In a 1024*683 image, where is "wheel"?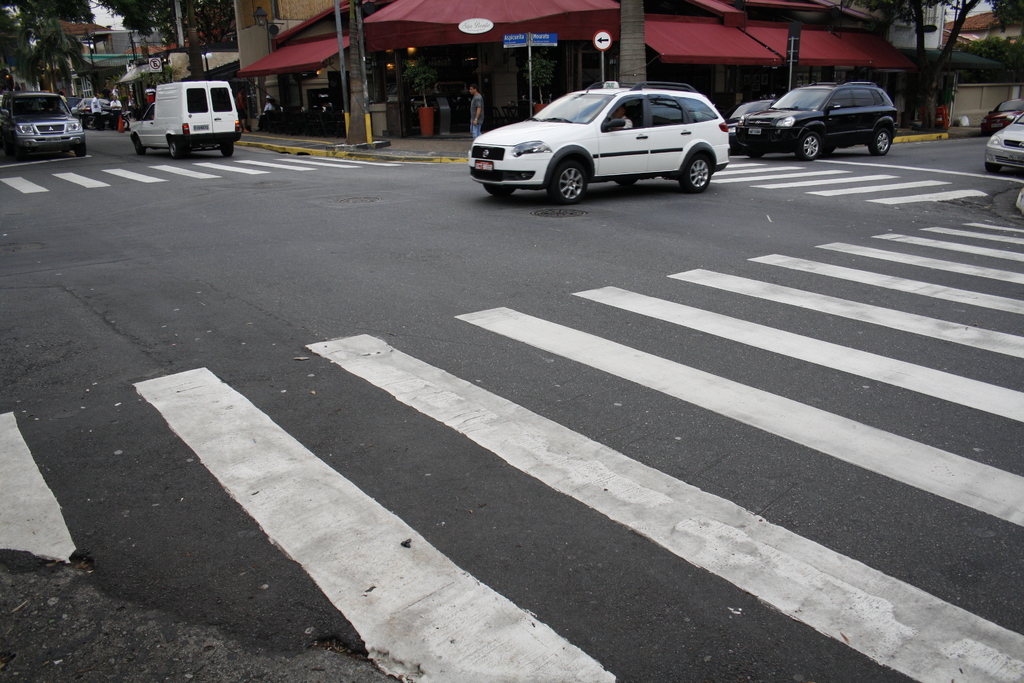
[x1=870, y1=126, x2=896, y2=158].
